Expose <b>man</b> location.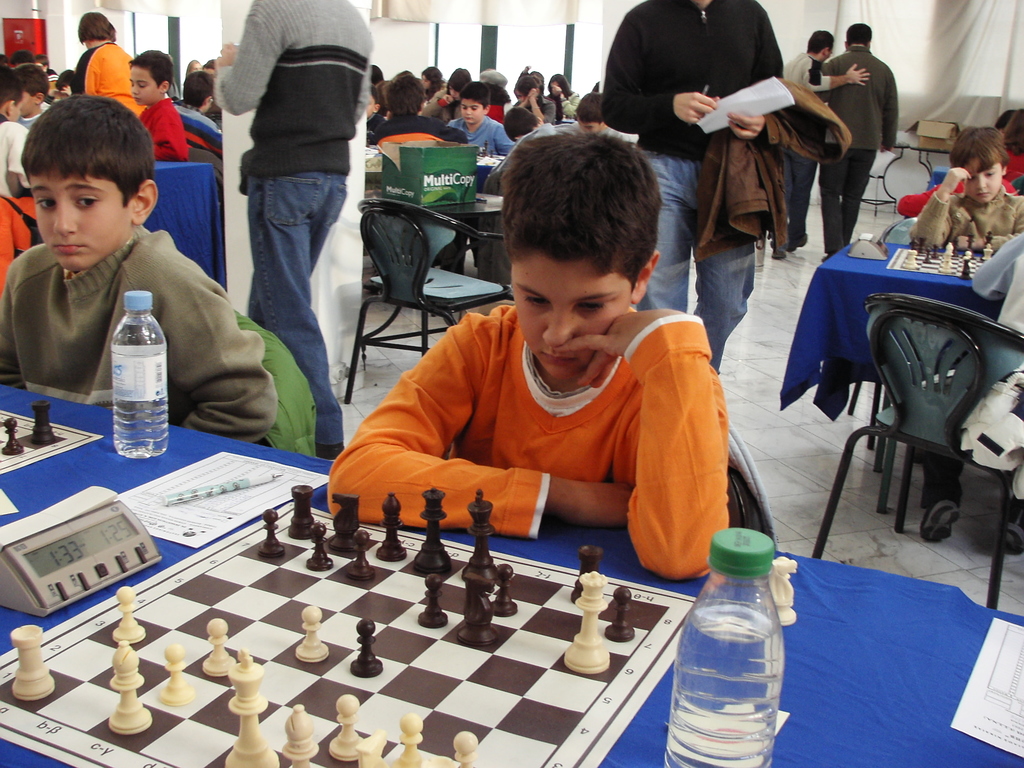
Exposed at bbox=(598, 0, 782, 381).
